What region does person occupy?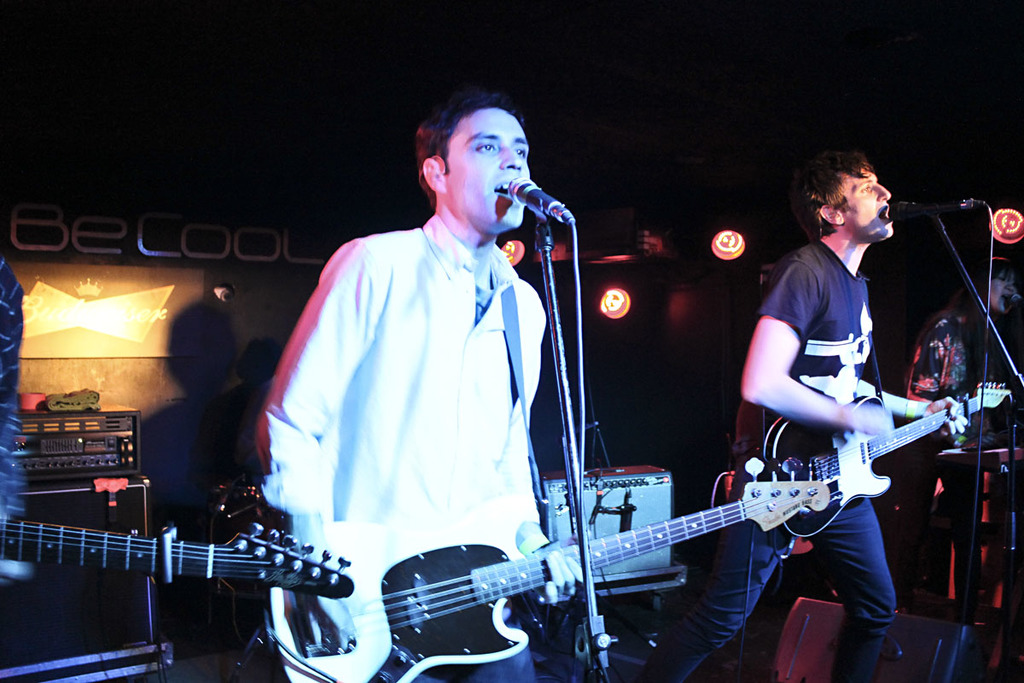
l=659, t=140, r=904, b=680.
